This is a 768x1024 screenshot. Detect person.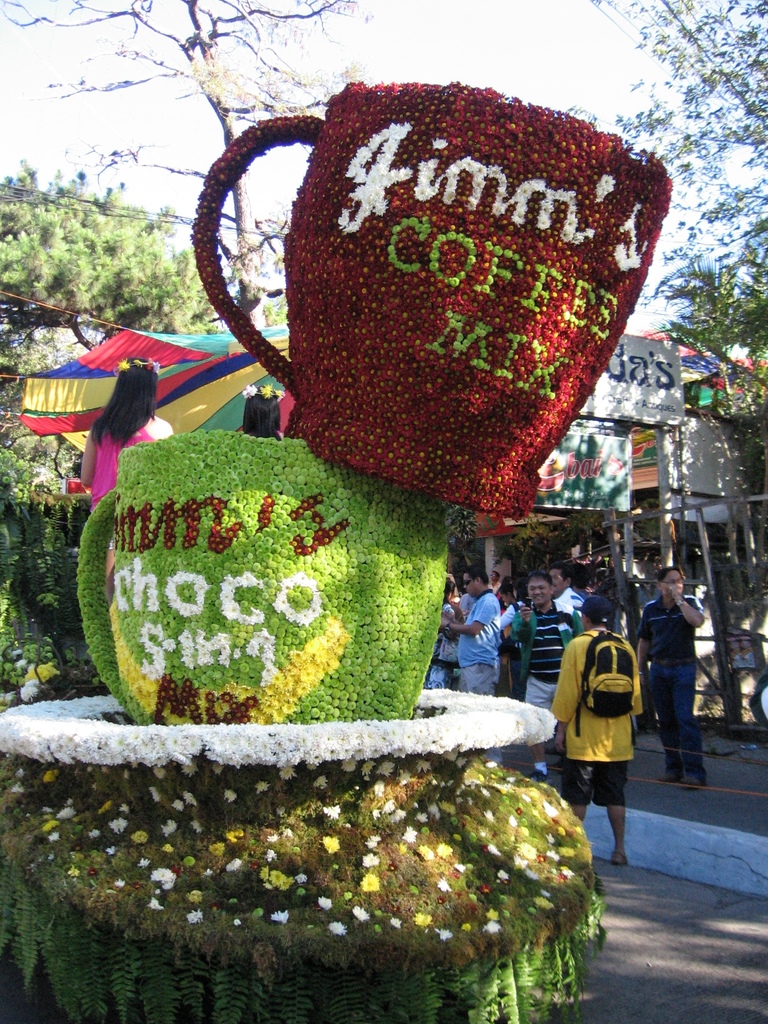
(left=443, top=570, right=499, bottom=694).
